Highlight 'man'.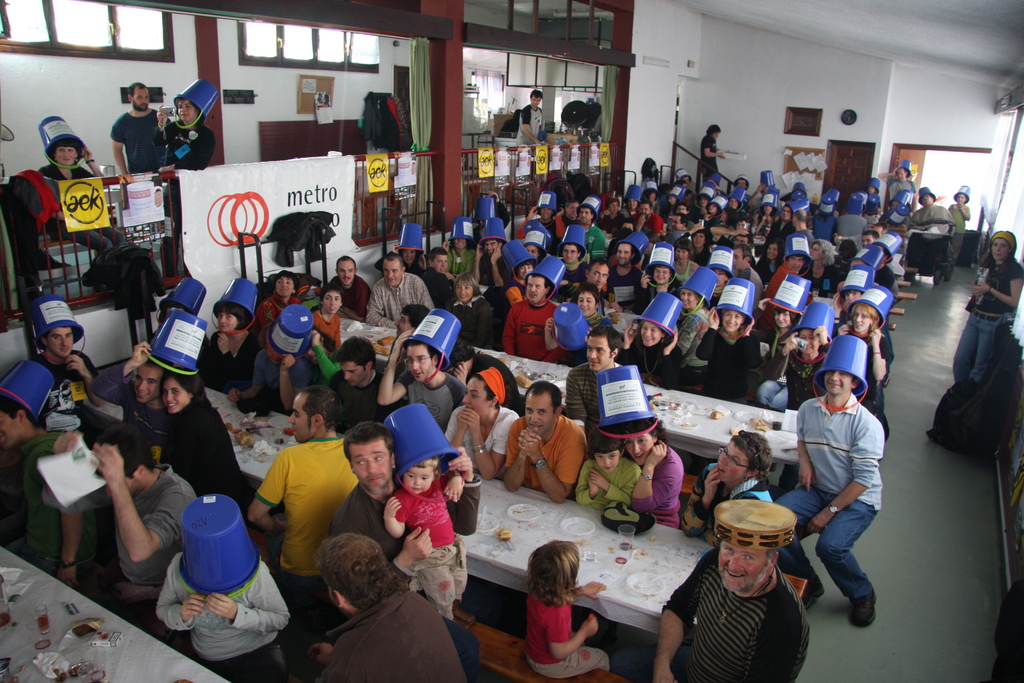
Highlighted region: (712, 227, 749, 247).
